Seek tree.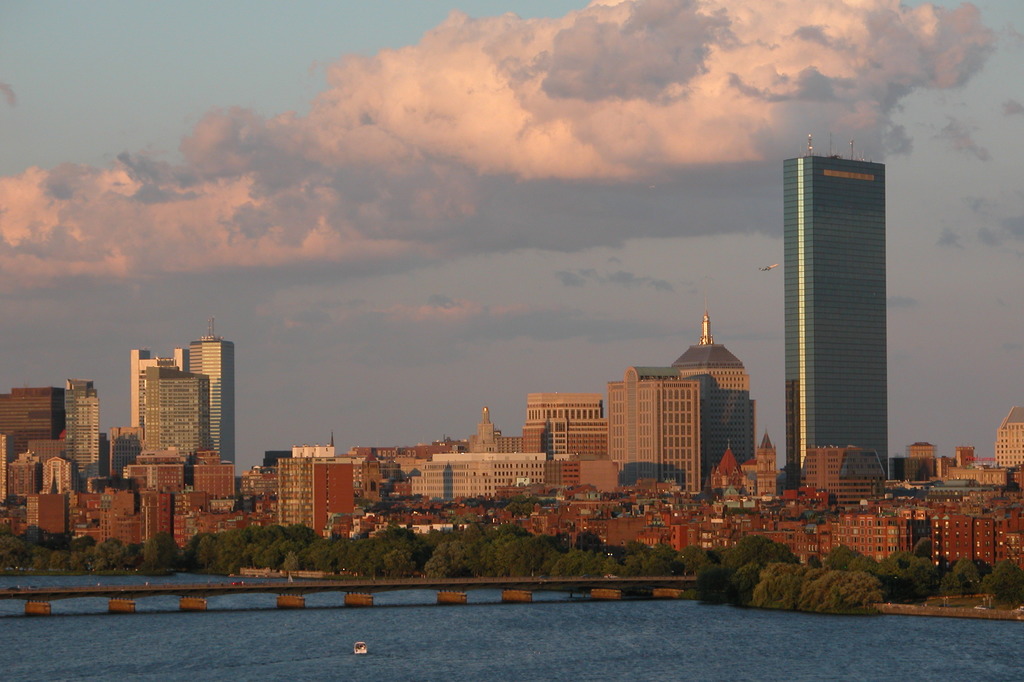
470 534 516 579.
